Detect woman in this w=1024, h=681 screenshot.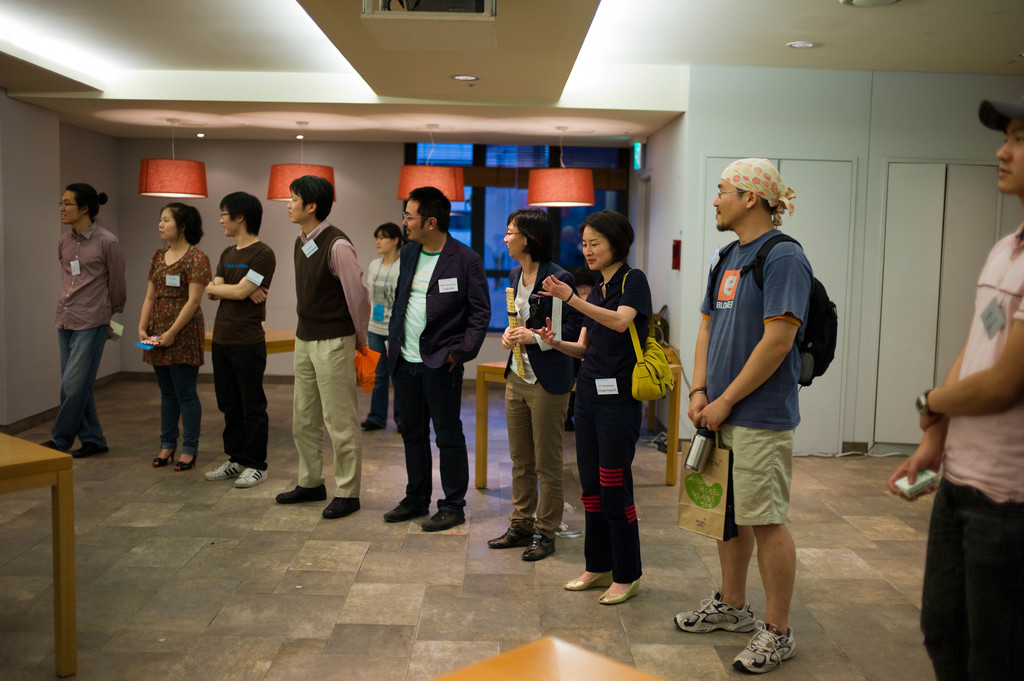
Detection: (553, 214, 665, 600).
